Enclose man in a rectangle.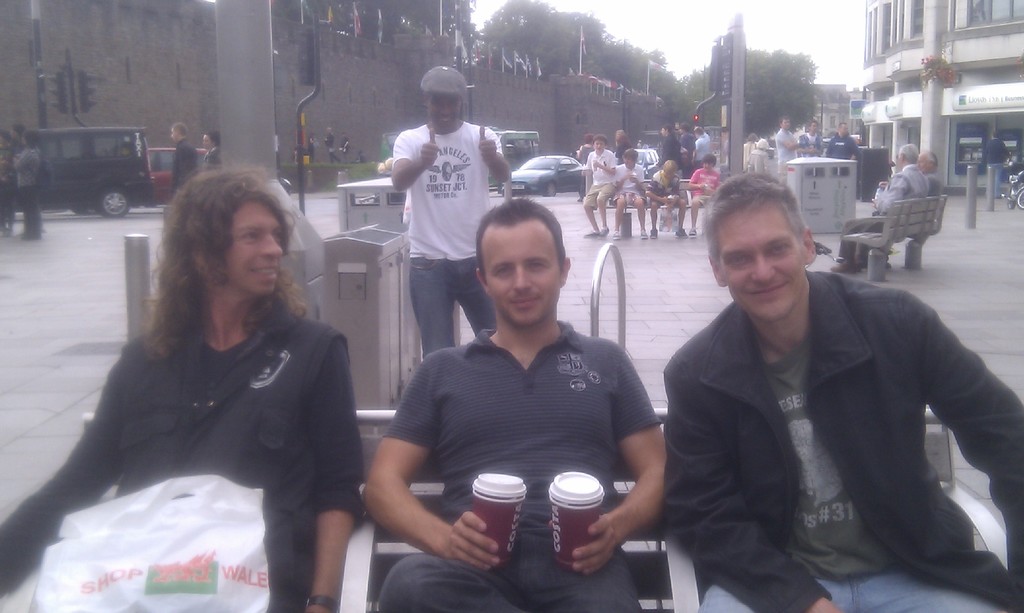
694/123/708/162.
